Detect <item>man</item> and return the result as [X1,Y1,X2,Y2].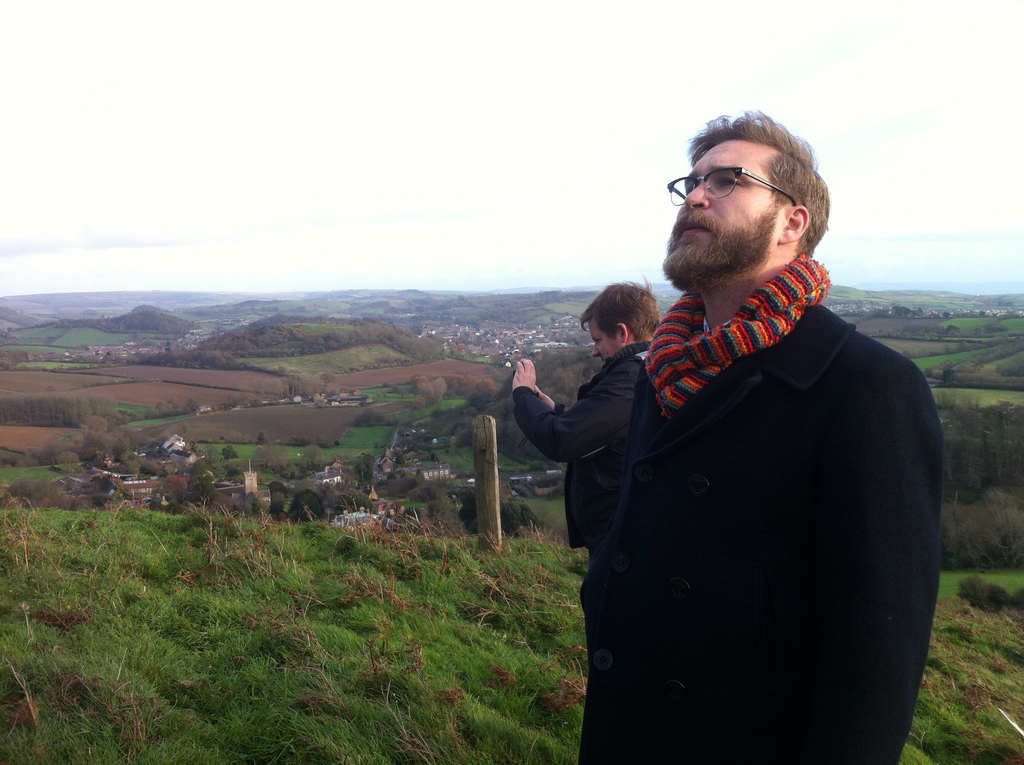
[504,277,663,764].
